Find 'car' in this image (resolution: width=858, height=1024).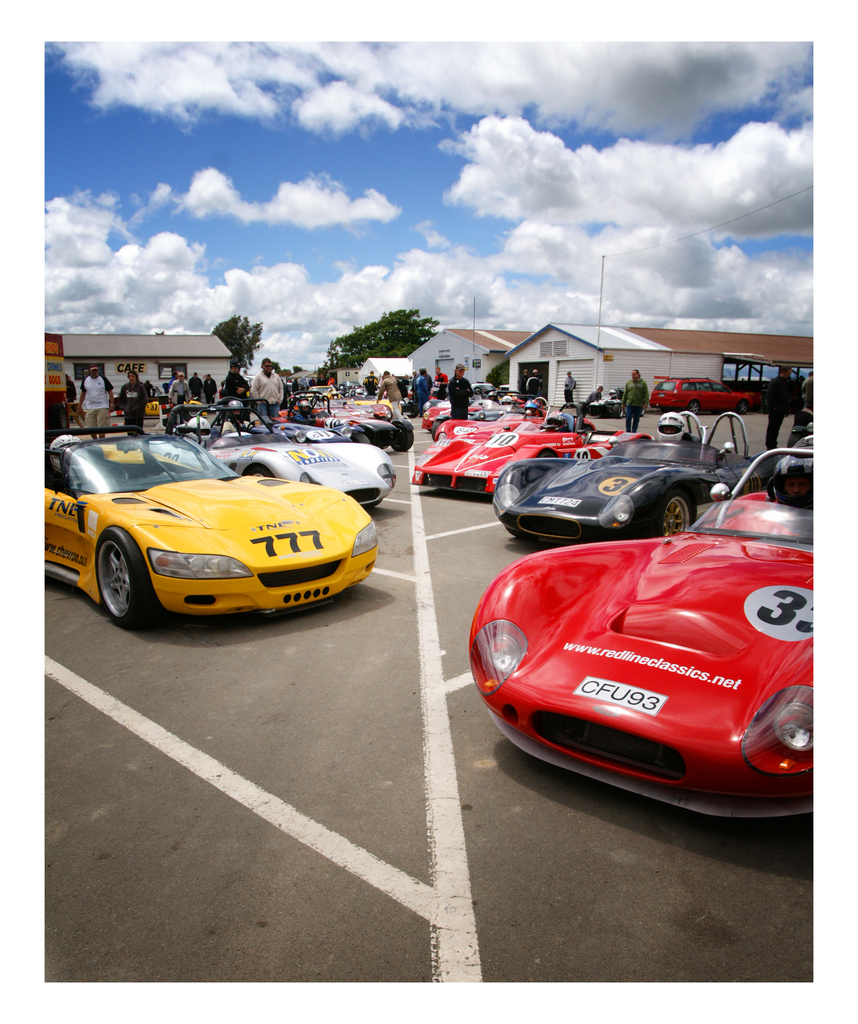
region(149, 416, 391, 510).
